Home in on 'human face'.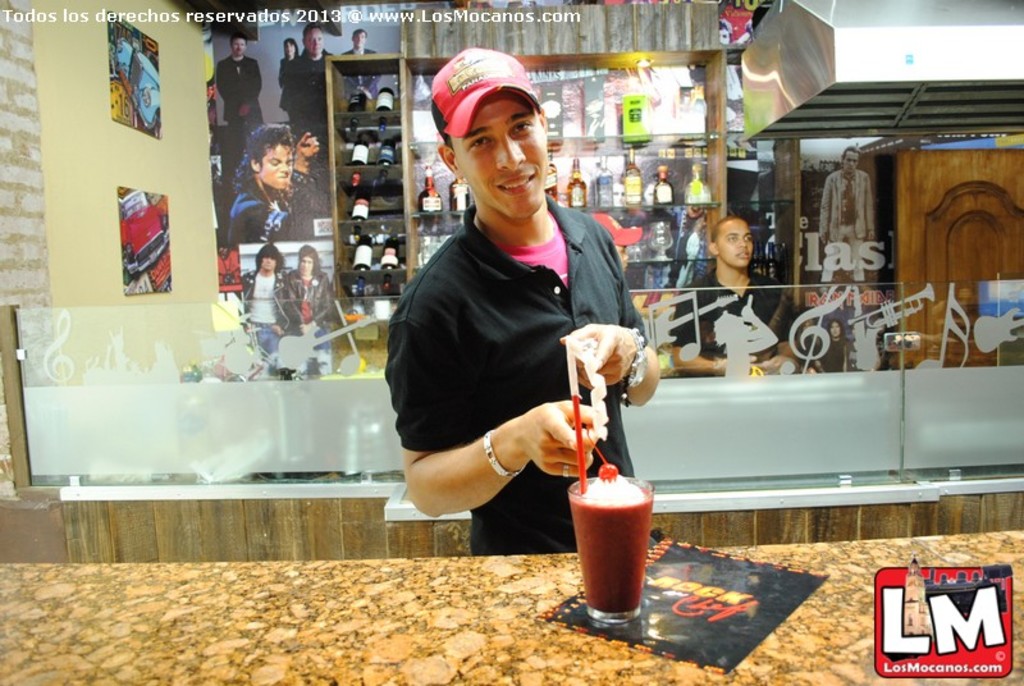
Homed in at Rect(302, 29, 323, 54).
